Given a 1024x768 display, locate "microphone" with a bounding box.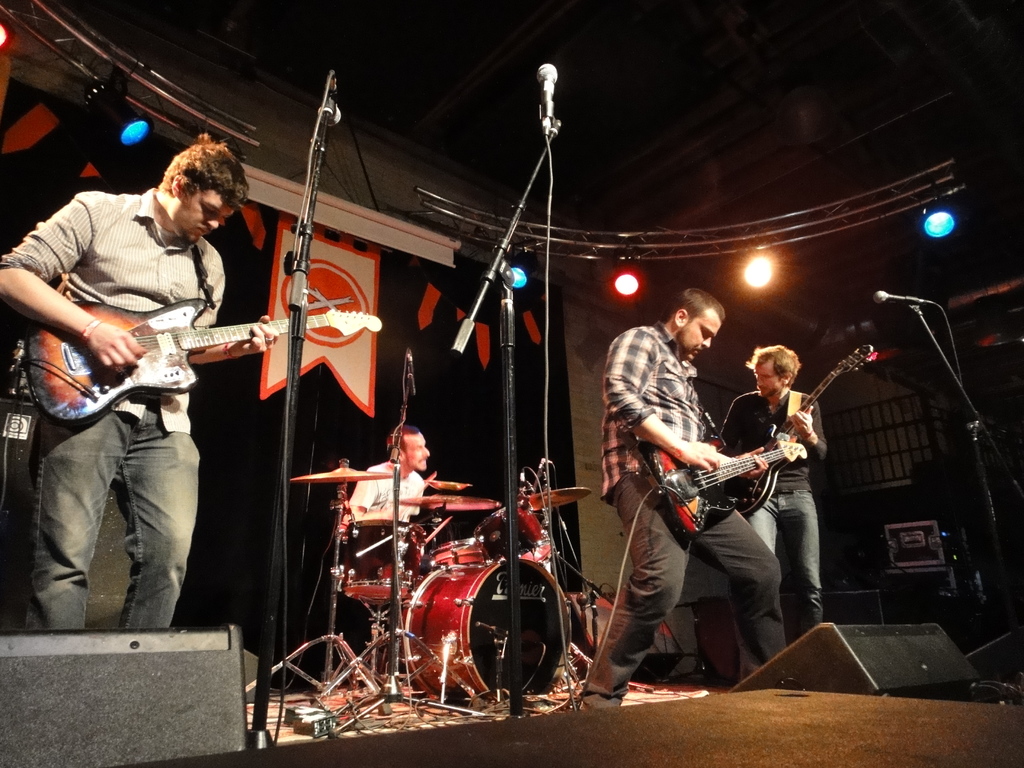
Located: <region>321, 82, 345, 124</region>.
